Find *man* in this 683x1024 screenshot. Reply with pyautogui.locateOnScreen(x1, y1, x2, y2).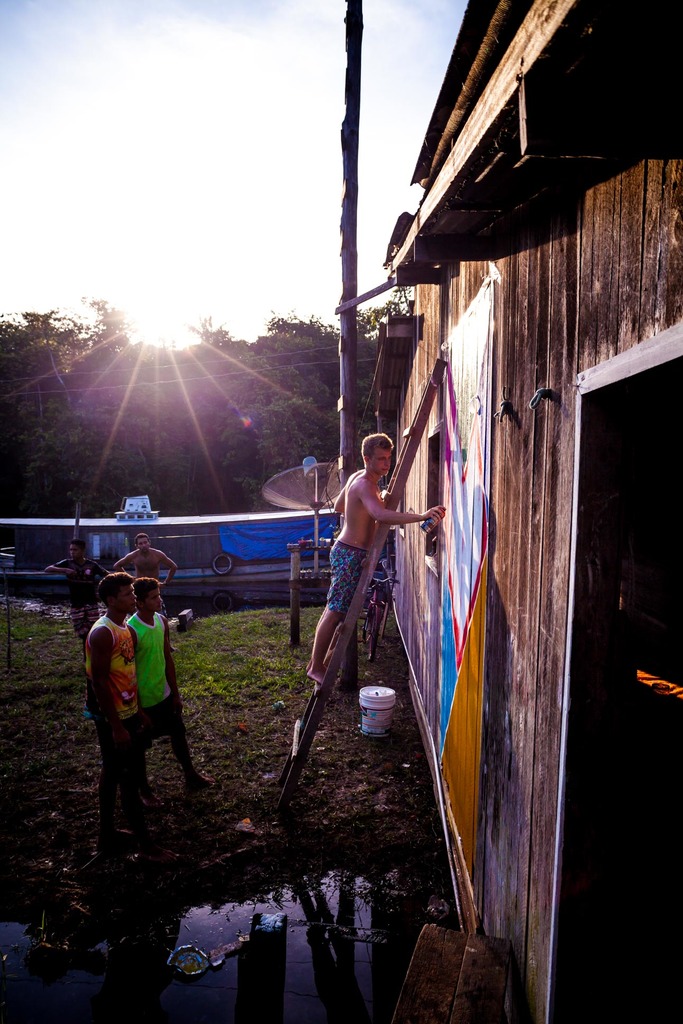
pyautogui.locateOnScreen(88, 575, 136, 792).
